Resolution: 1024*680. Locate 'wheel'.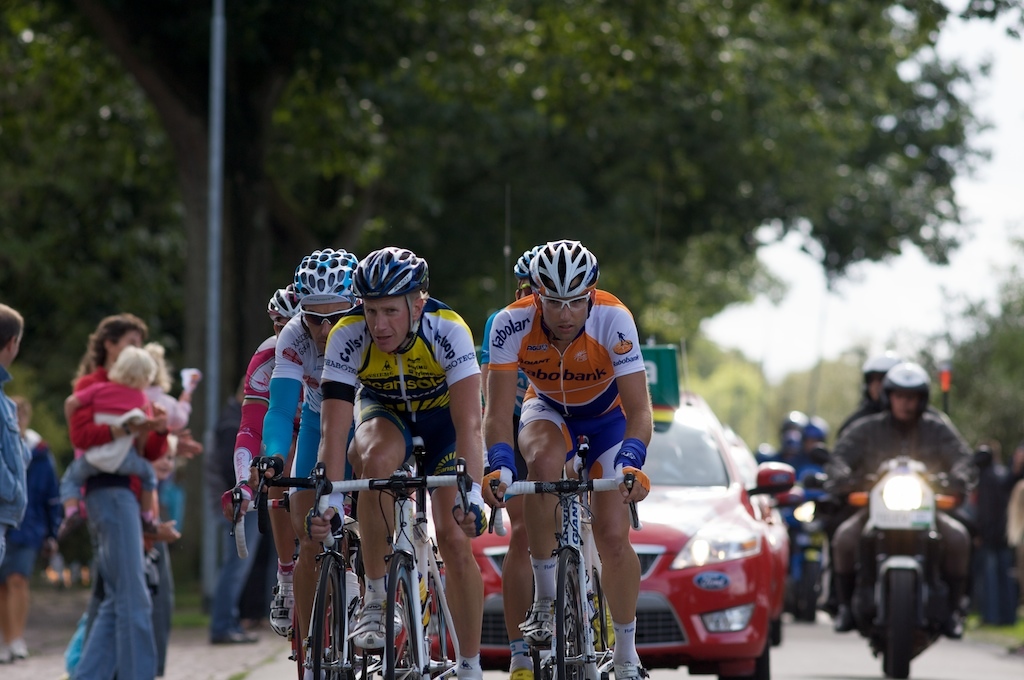
381,552,425,679.
